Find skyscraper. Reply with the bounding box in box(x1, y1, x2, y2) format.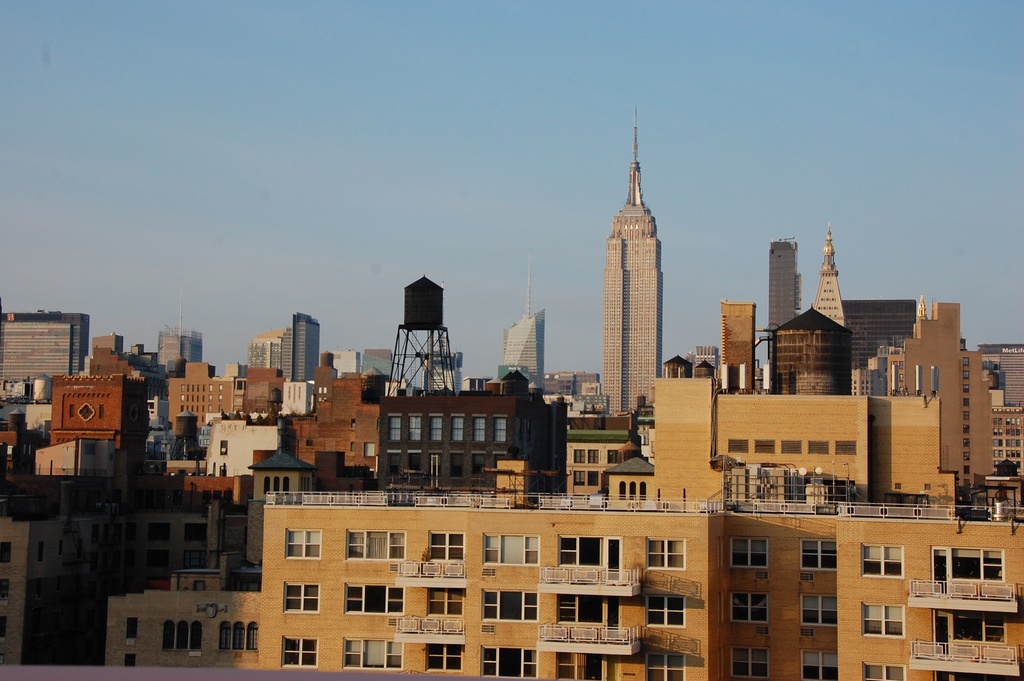
box(771, 296, 870, 395).
